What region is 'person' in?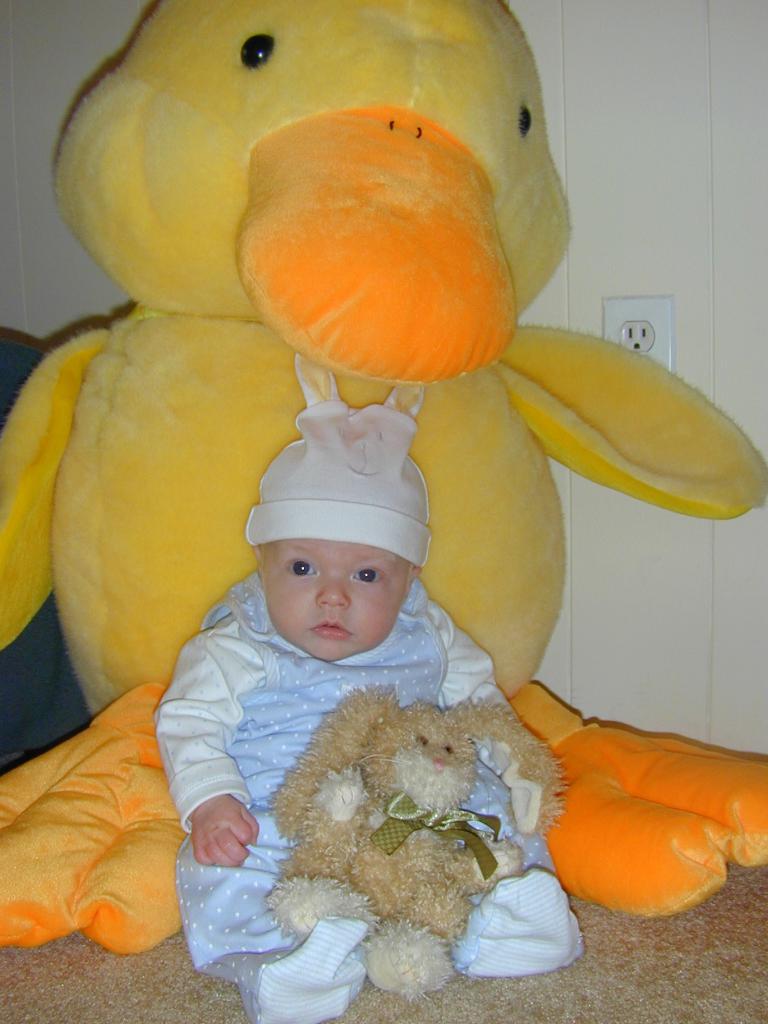
<region>170, 401, 585, 1002</region>.
